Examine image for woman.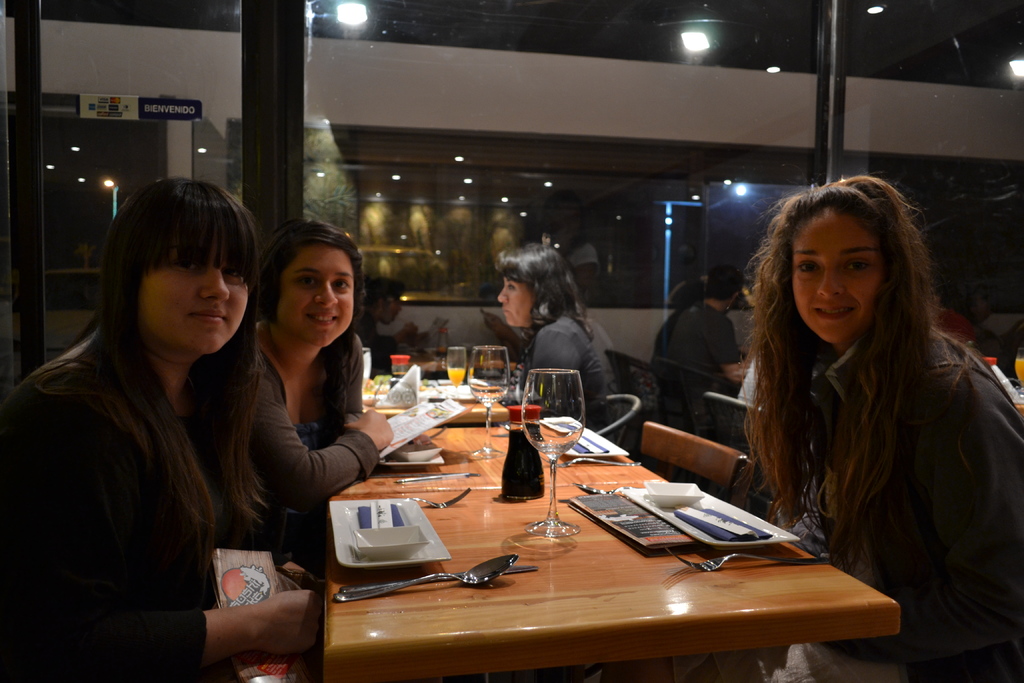
Examination result: x1=493 y1=246 x2=638 y2=423.
